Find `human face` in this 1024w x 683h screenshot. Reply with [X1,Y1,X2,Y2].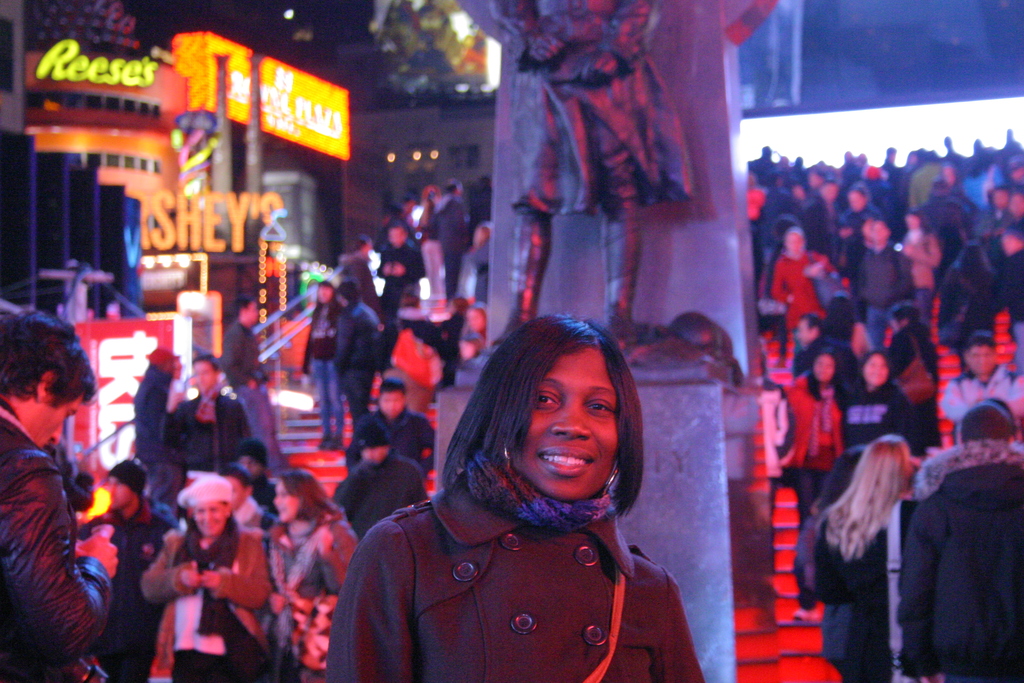
[509,350,618,502].
